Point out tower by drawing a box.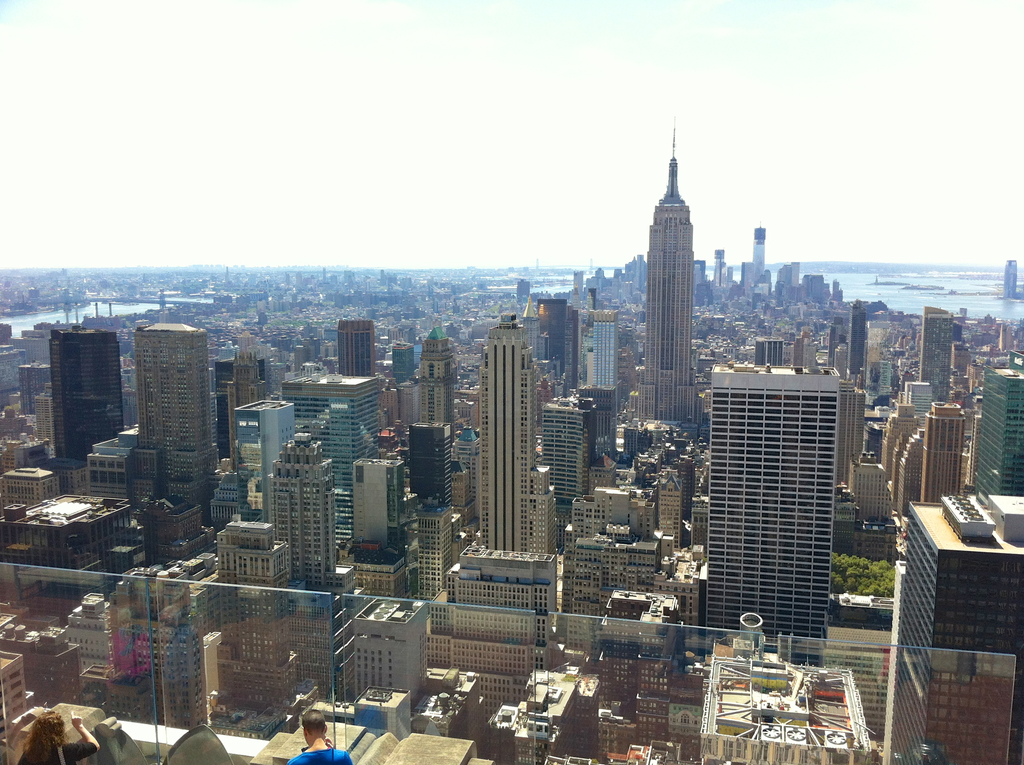
locate(216, 517, 292, 694).
